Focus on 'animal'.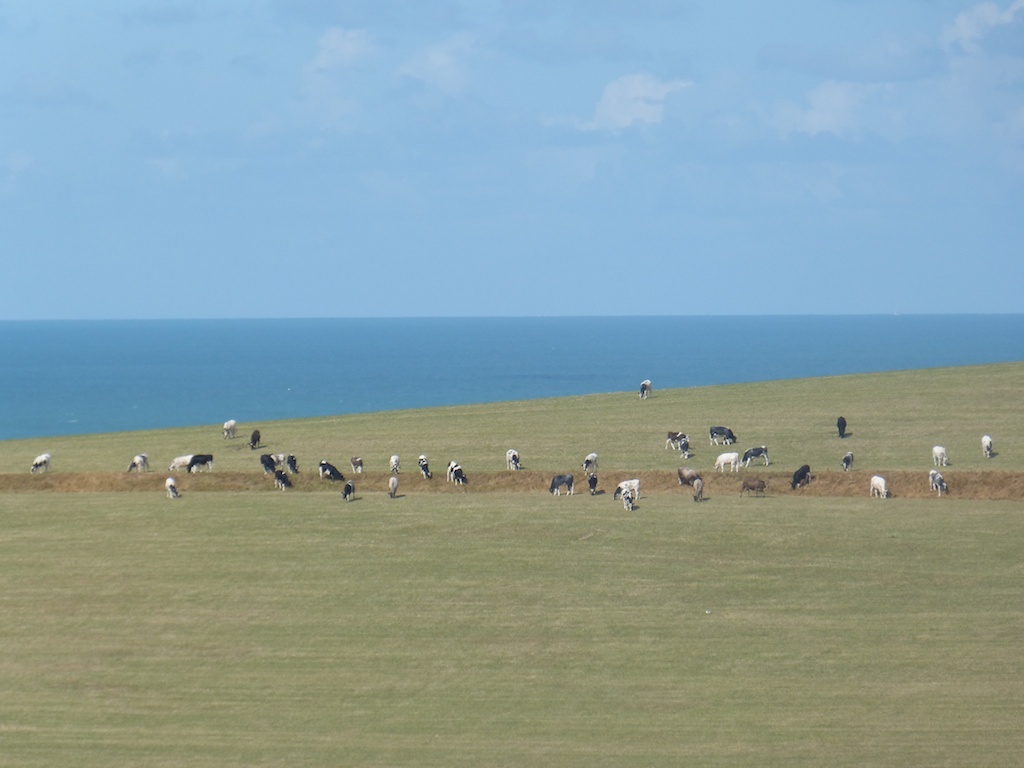
Focused at {"left": 291, "top": 453, "right": 299, "bottom": 478}.
